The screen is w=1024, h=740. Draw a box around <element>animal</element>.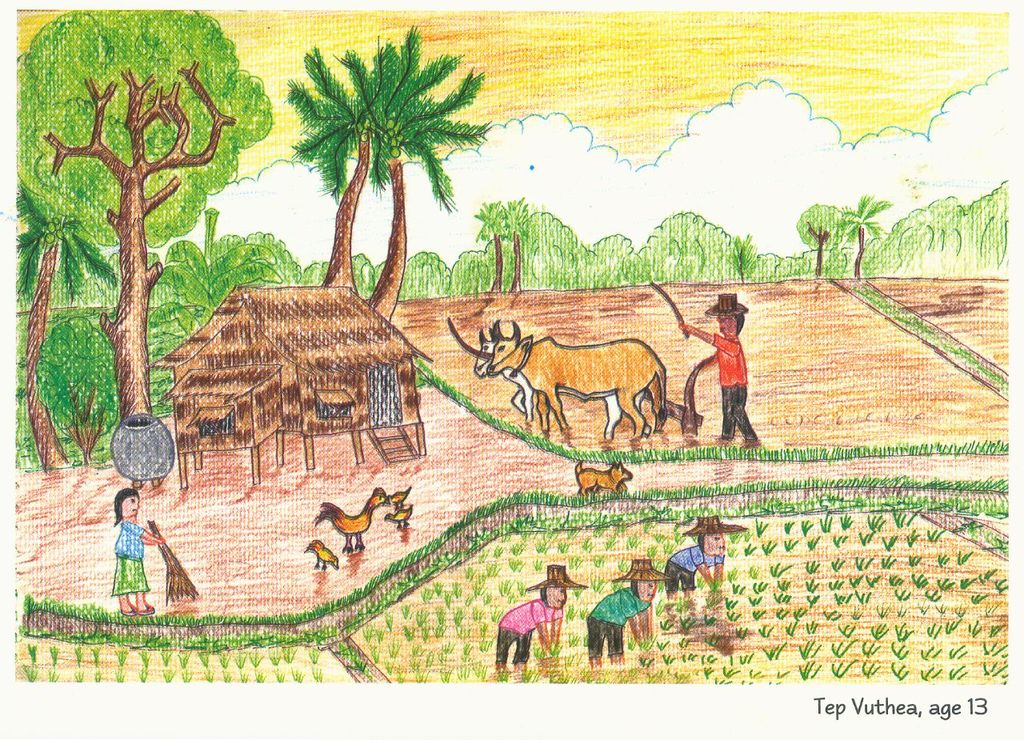
384:504:416:530.
